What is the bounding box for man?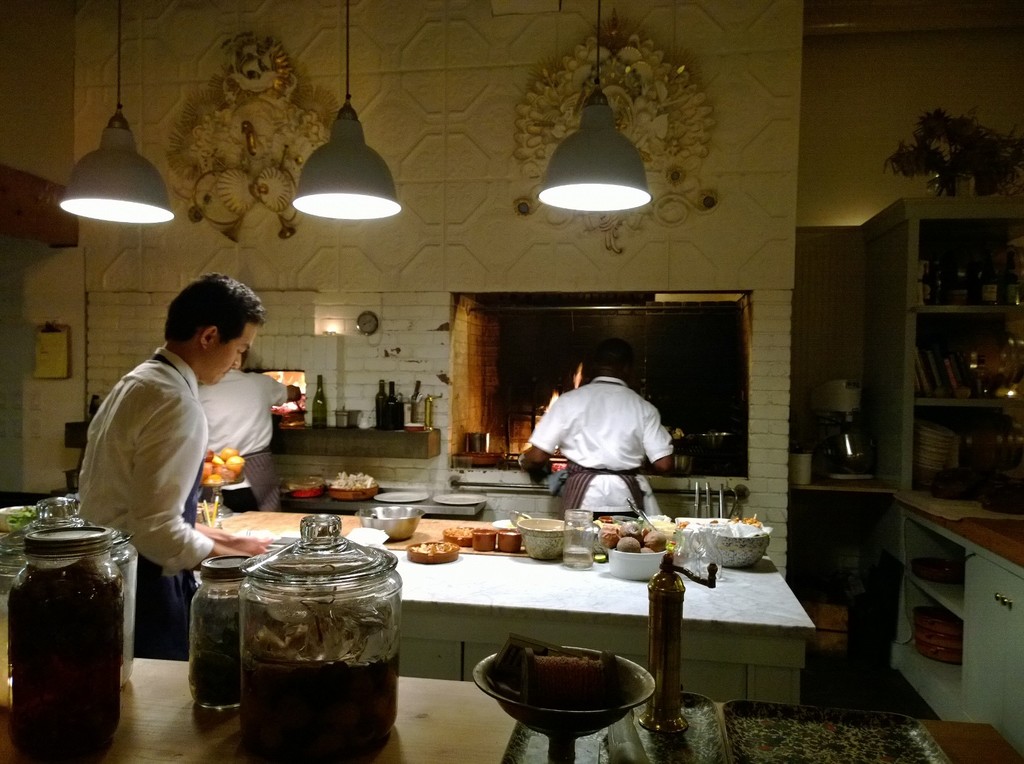
rect(512, 337, 689, 522).
